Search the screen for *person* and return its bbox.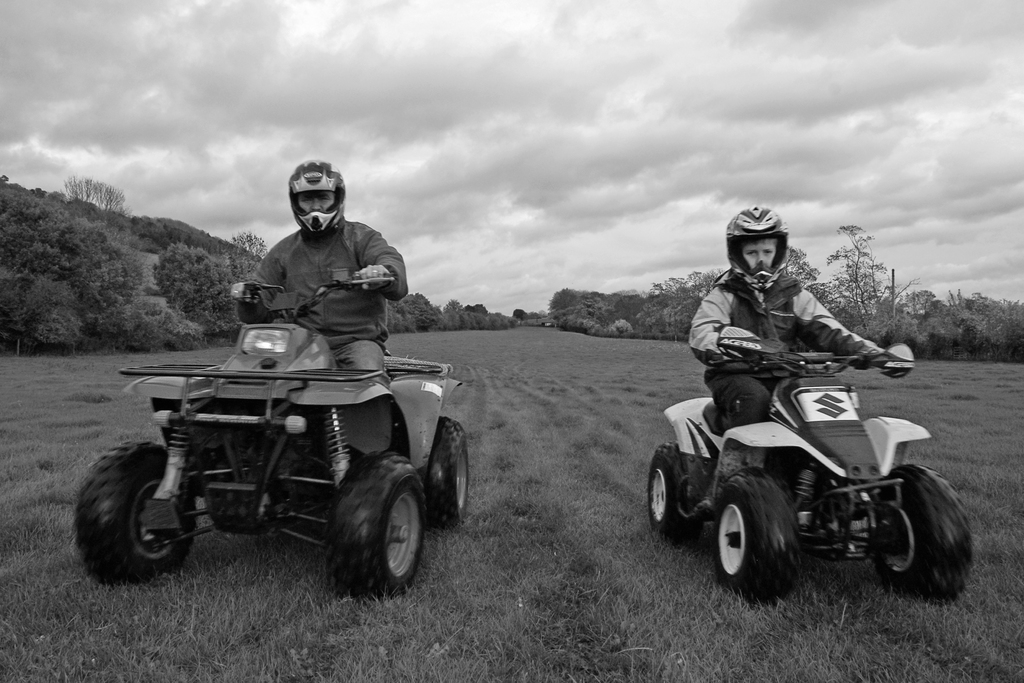
Found: x1=230, y1=152, x2=413, y2=396.
